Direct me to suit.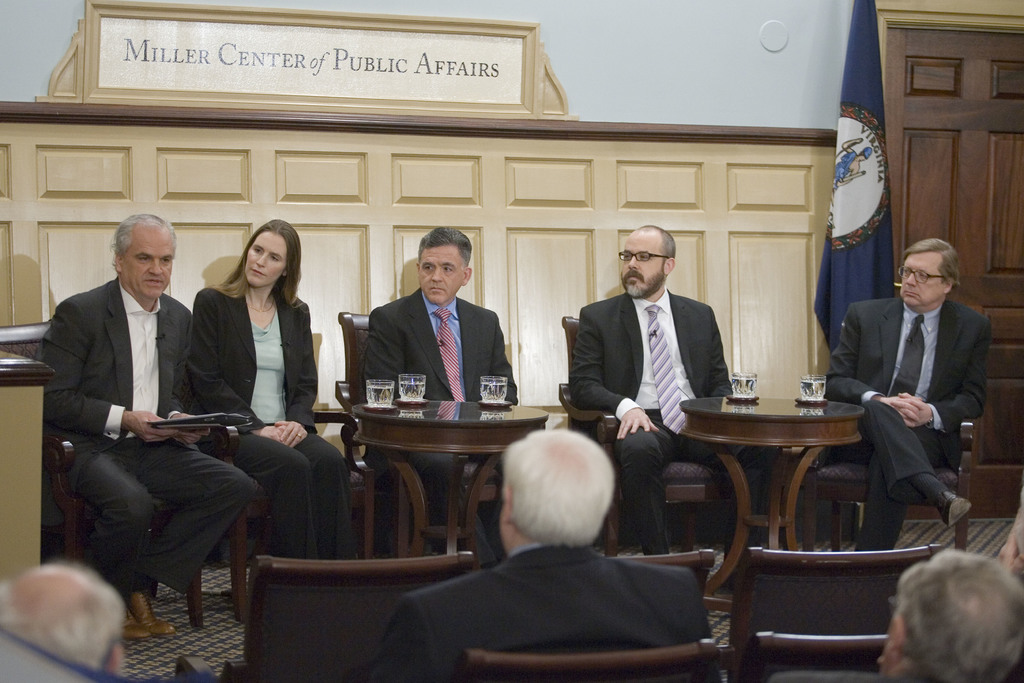
Direction: bbox(35, 274, 268, 596).
